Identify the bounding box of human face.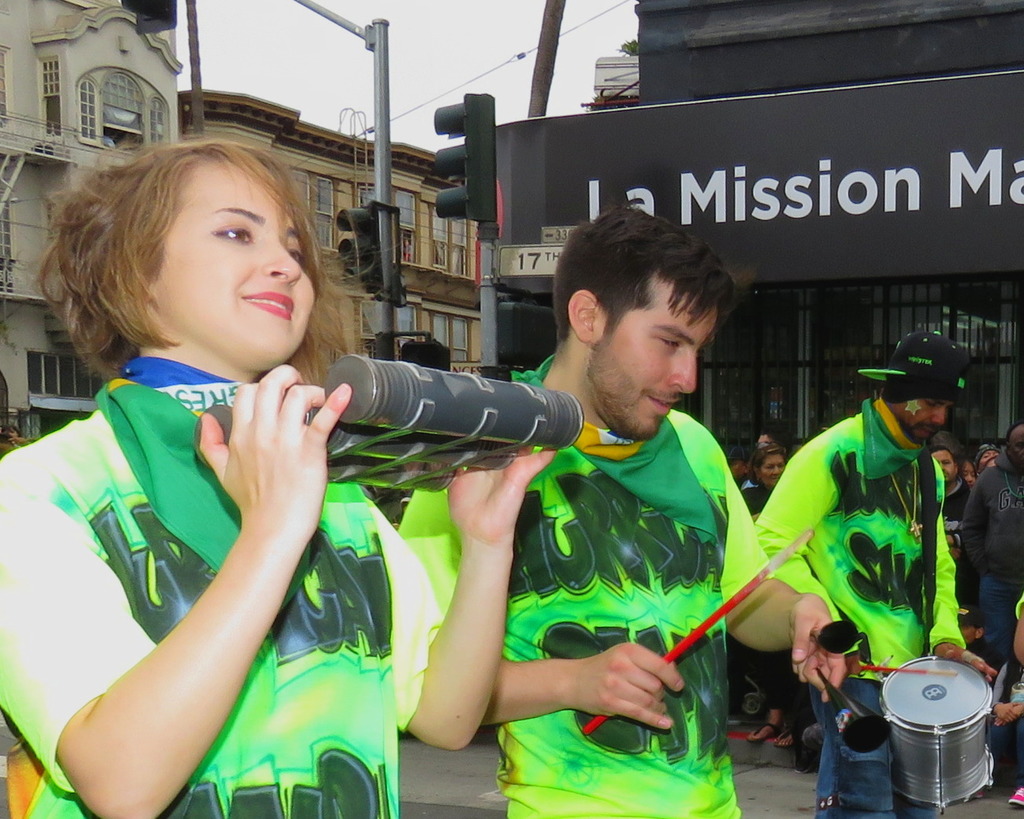
box=[981, 458, 1000, 470].
